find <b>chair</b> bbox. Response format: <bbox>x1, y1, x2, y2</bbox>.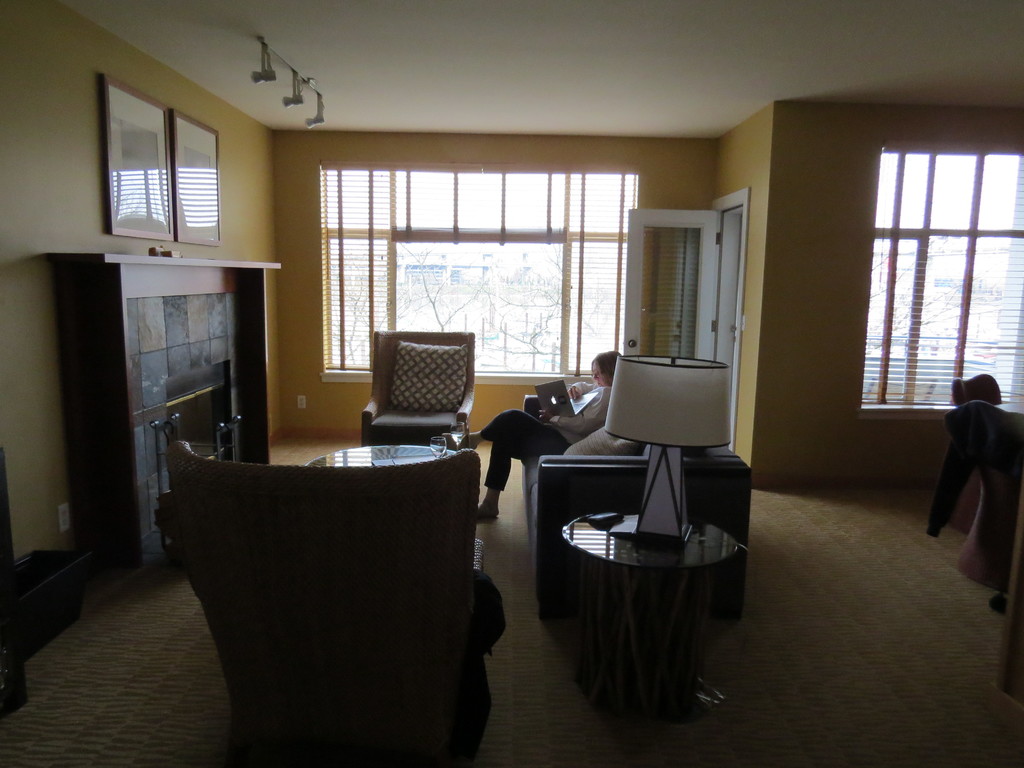
<bbox>362, 331, 474, 451</bbox>.
